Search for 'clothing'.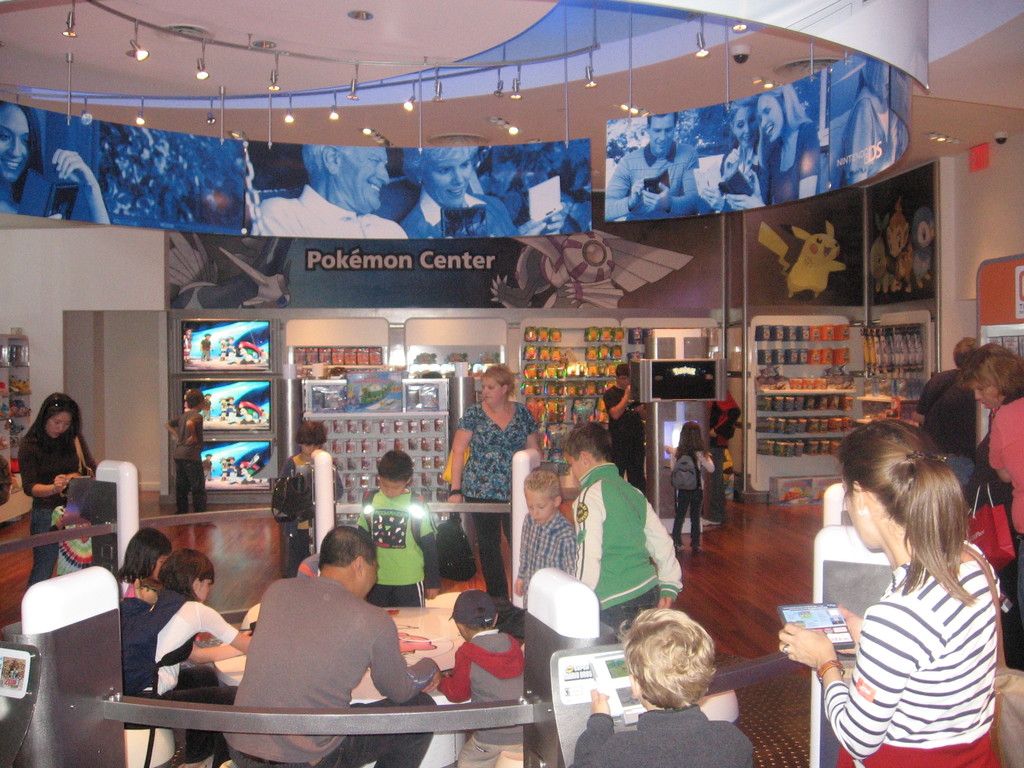
Found at select_region(838, 84, 895, 188).
